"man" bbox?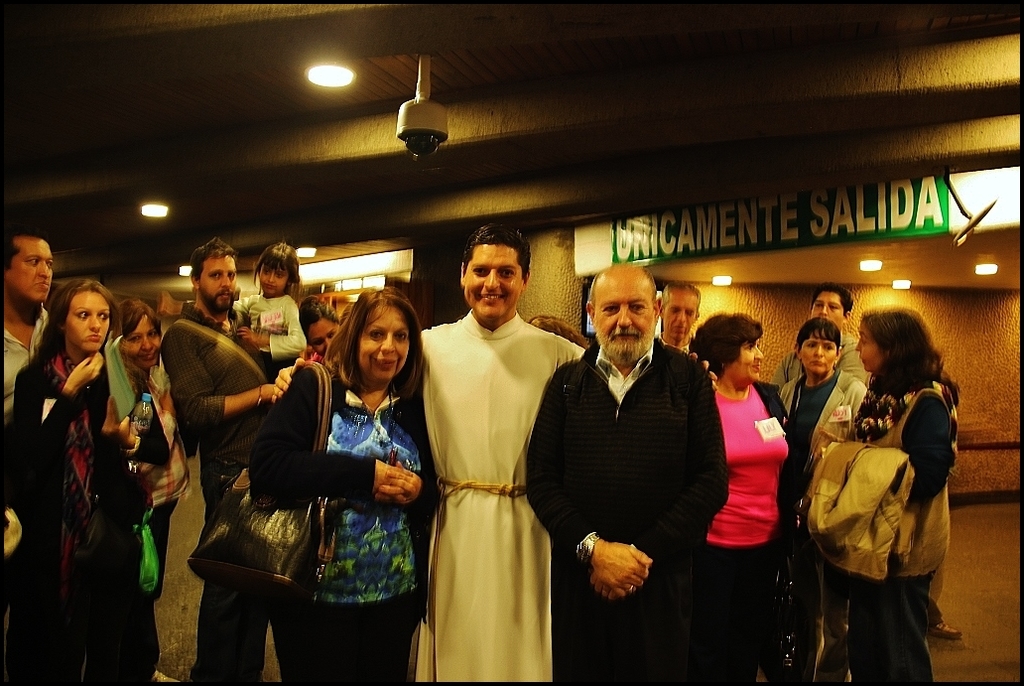
box=[768, 287, 873, 401]
